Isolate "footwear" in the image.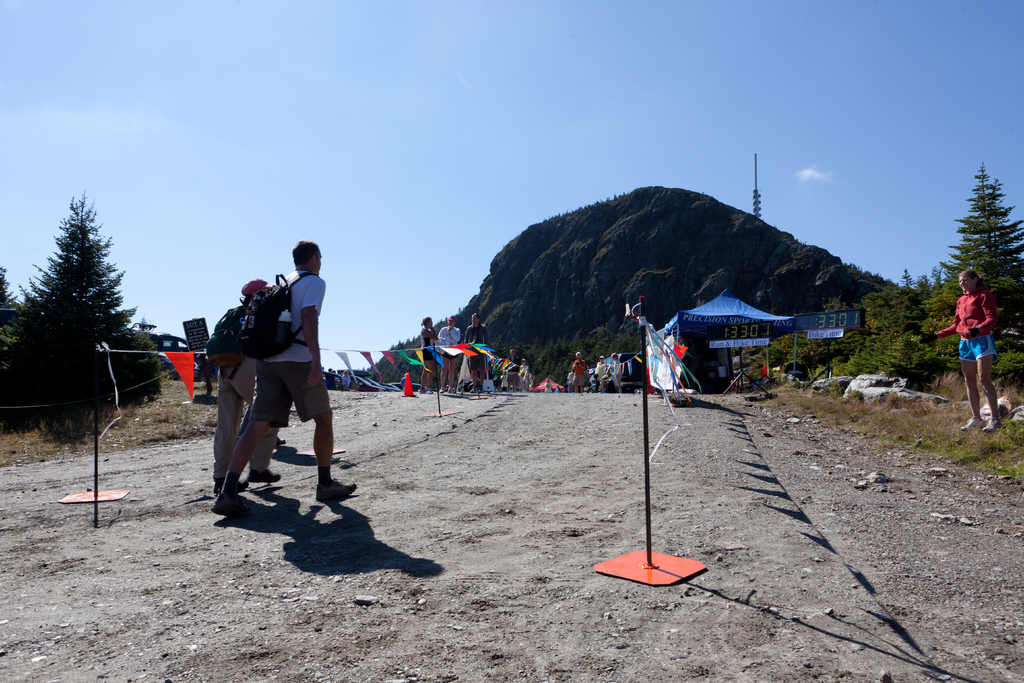
Isolated region: [439, 388, 444, 392].
